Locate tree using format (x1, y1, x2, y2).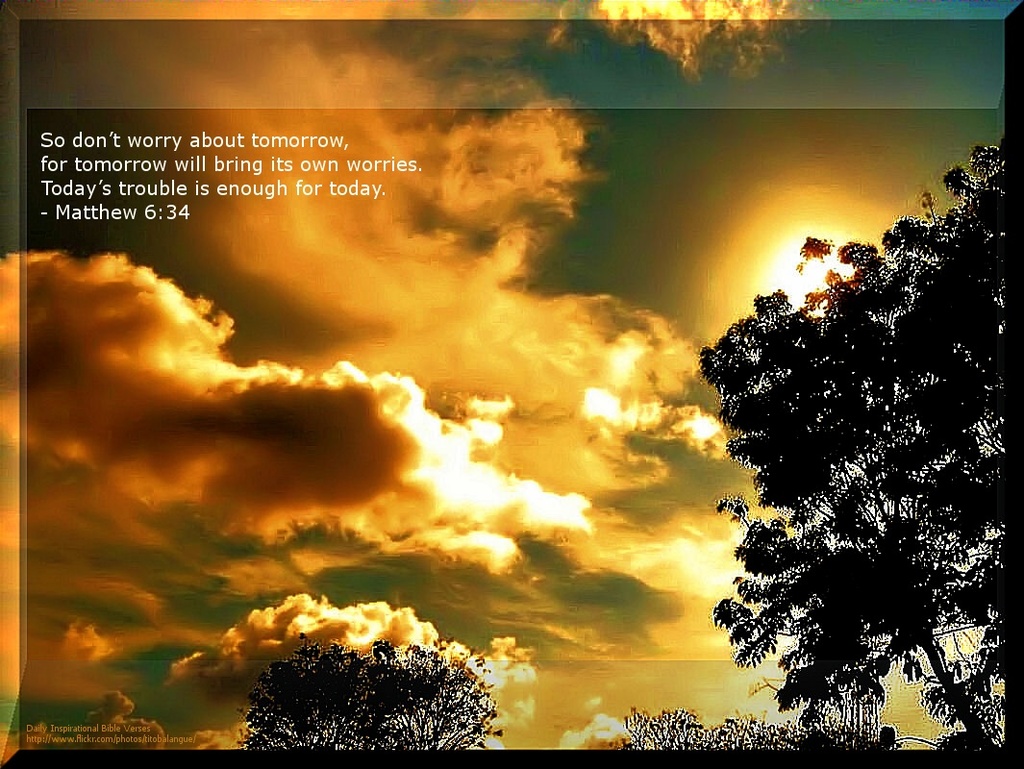
(255, 623, 506, 751).
